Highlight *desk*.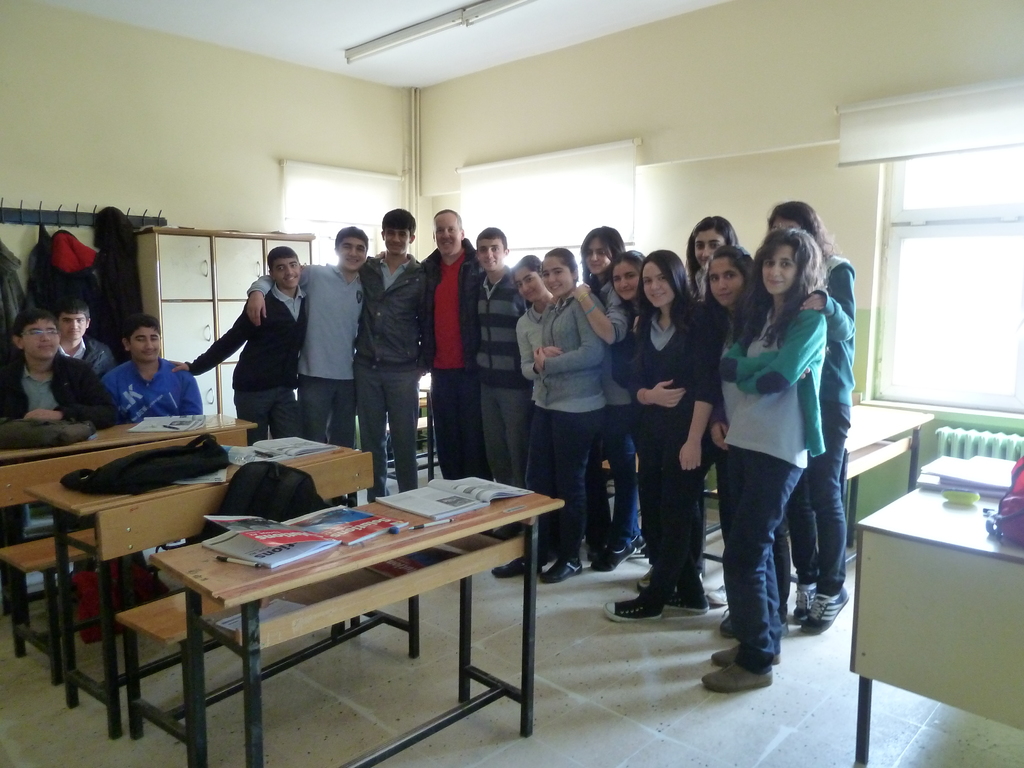
Highlighted region: 23, 431, 358, 745.
